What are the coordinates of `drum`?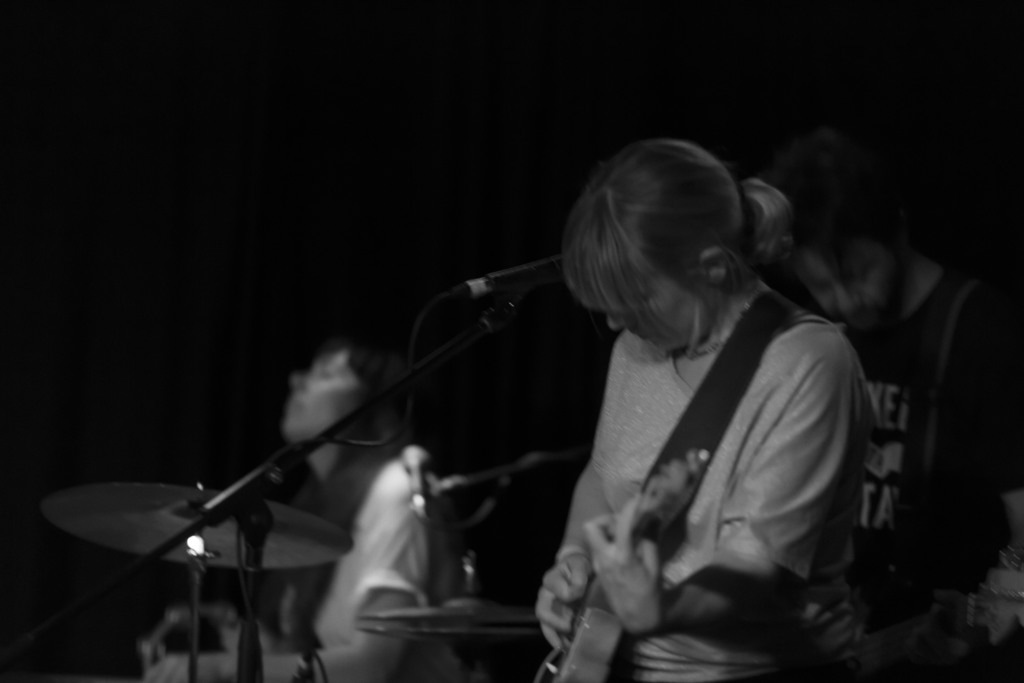
{"x1": 40, "y1": 482, "x2": 349, "y2": 639}.
